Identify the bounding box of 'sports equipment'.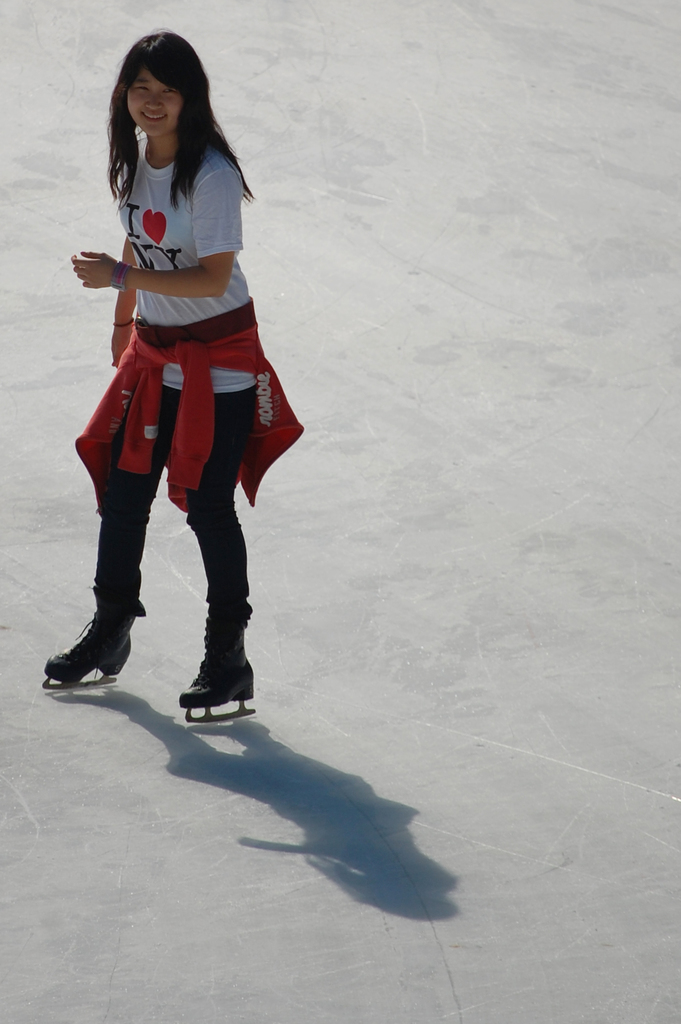
pyautogui.locateOnScreen(41, 587, 135, 691).
